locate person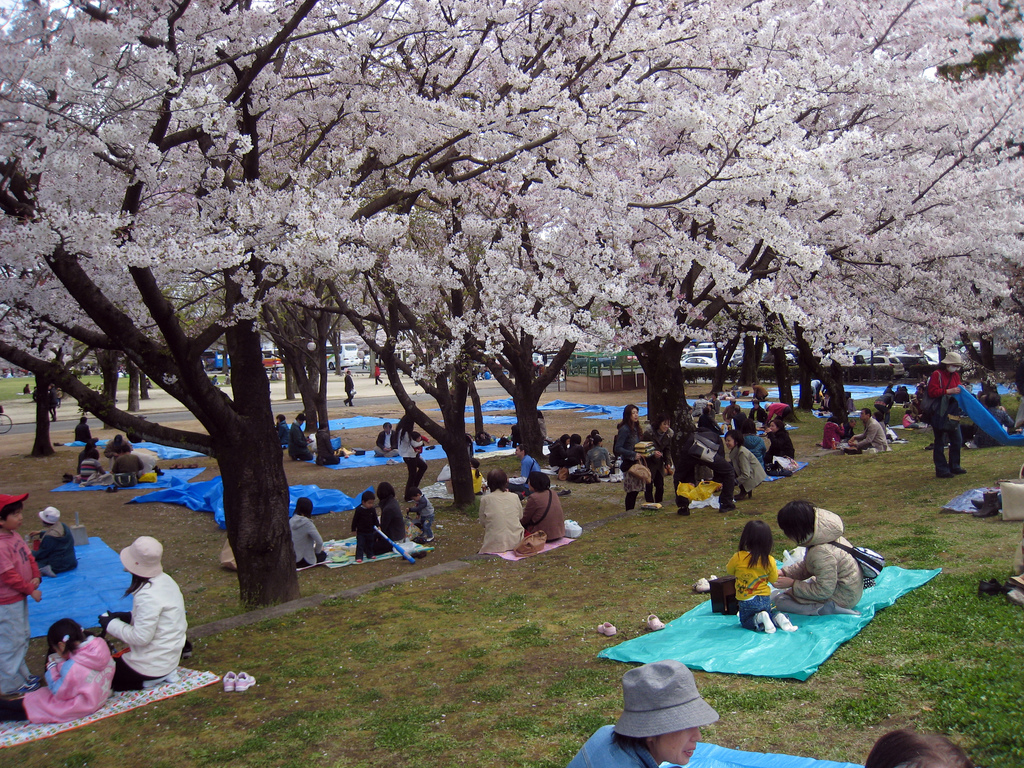
(74, 412, 97, 445)
